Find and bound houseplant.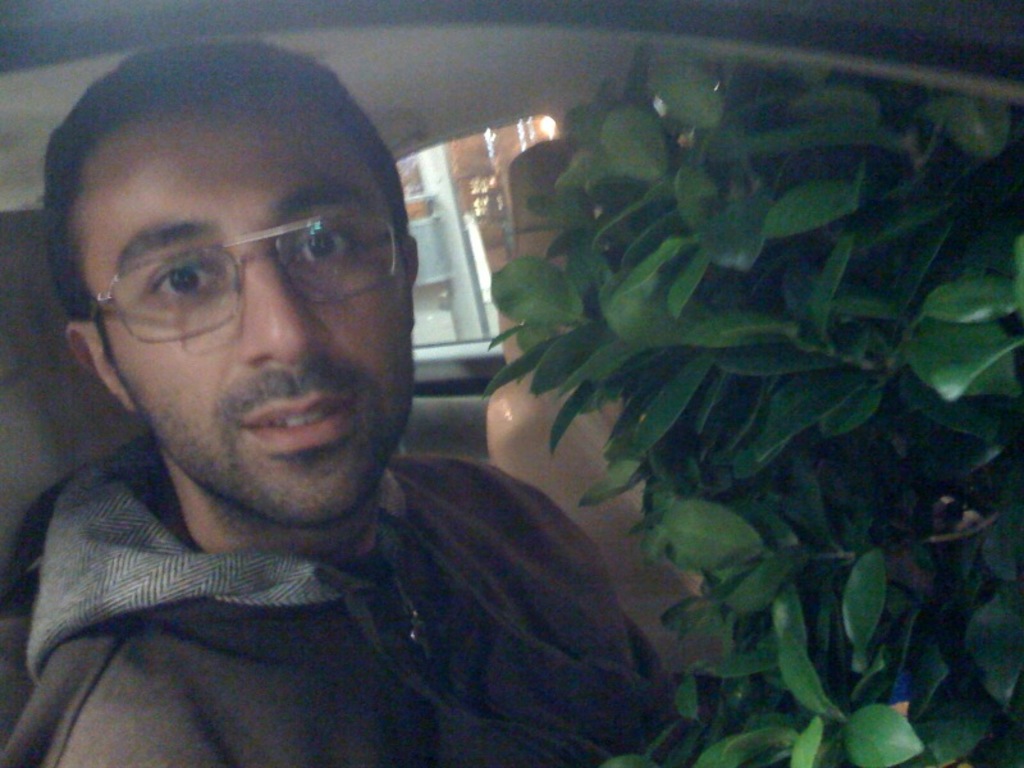
Bound: detection(495, 35, 1023, 765).
